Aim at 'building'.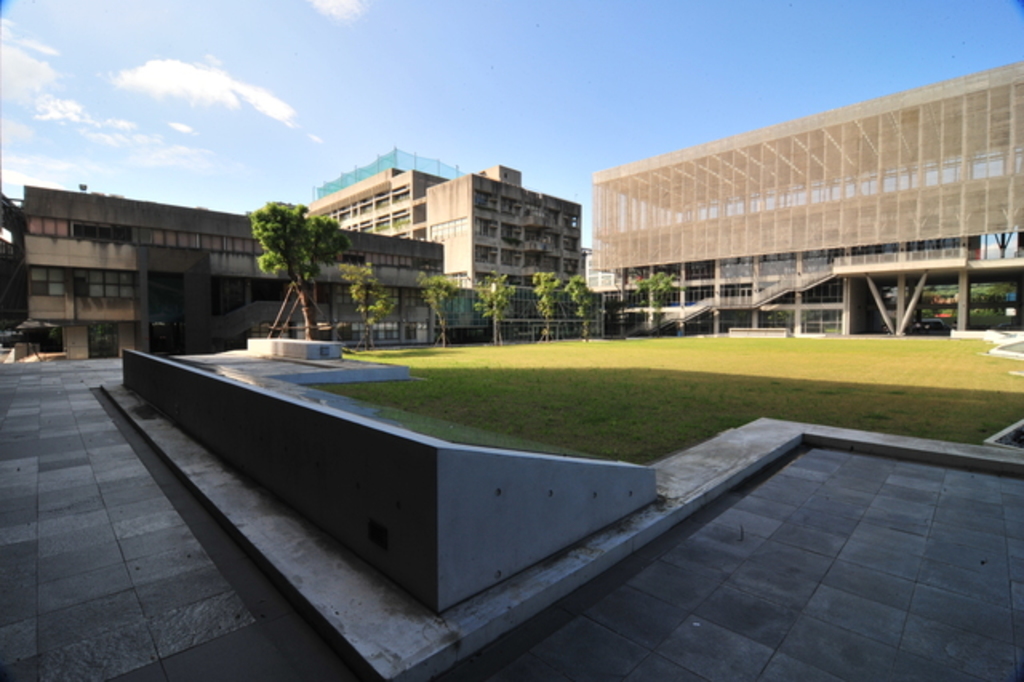
Aimed at <region>586, 64, 1022, 333</region>.
